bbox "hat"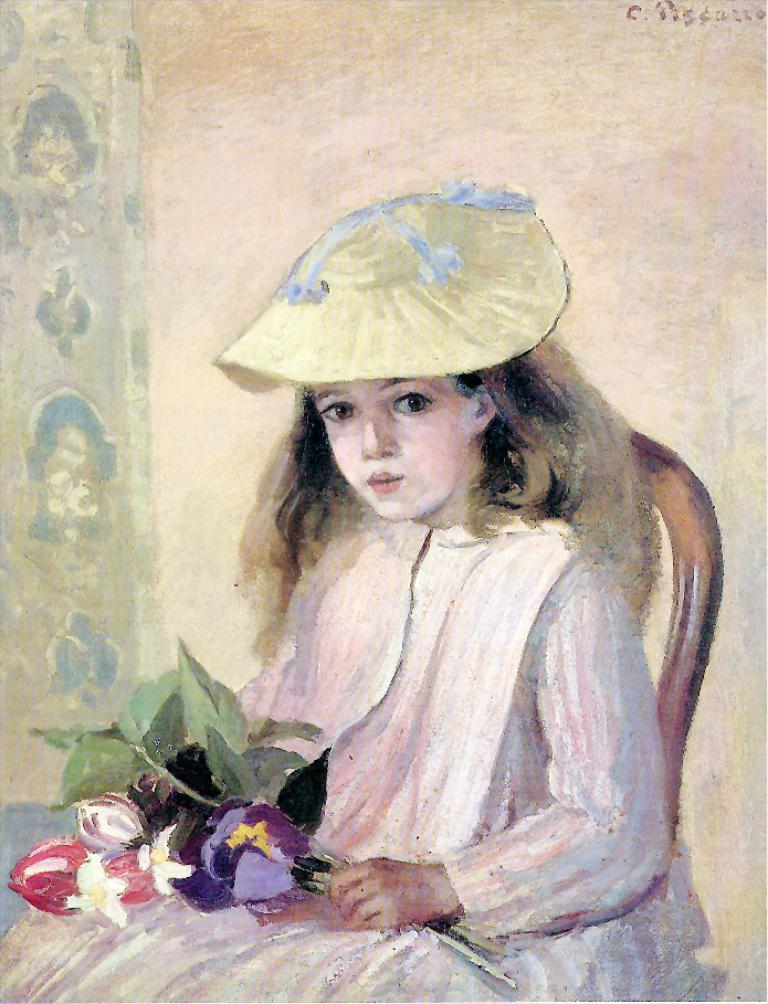
(212,173,574,400)
